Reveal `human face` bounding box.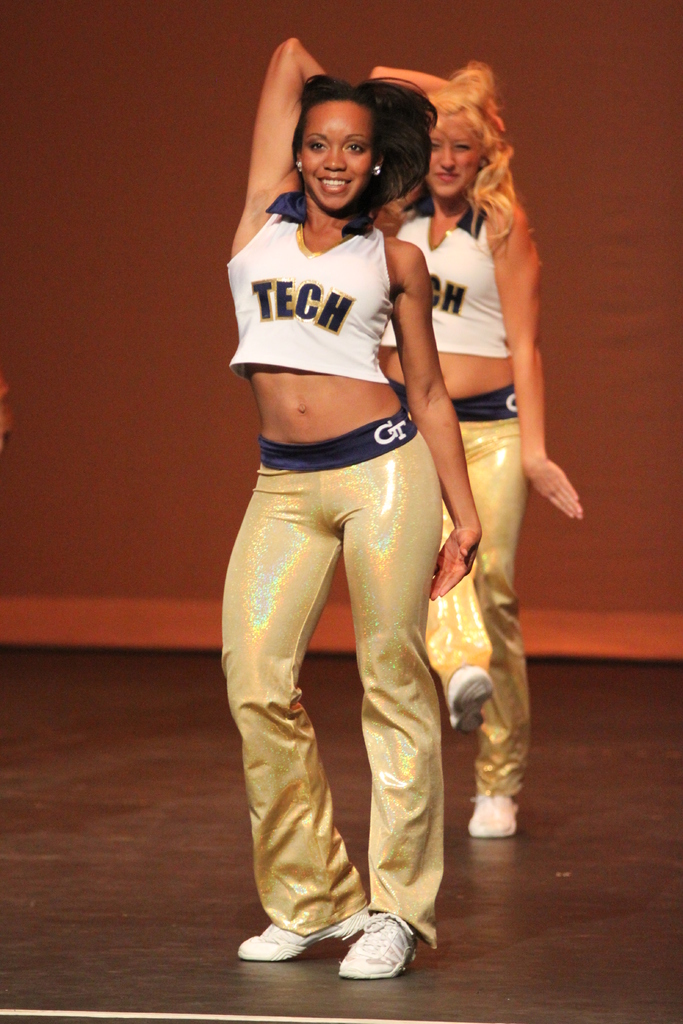
Revealed: (299,97,374,211).
